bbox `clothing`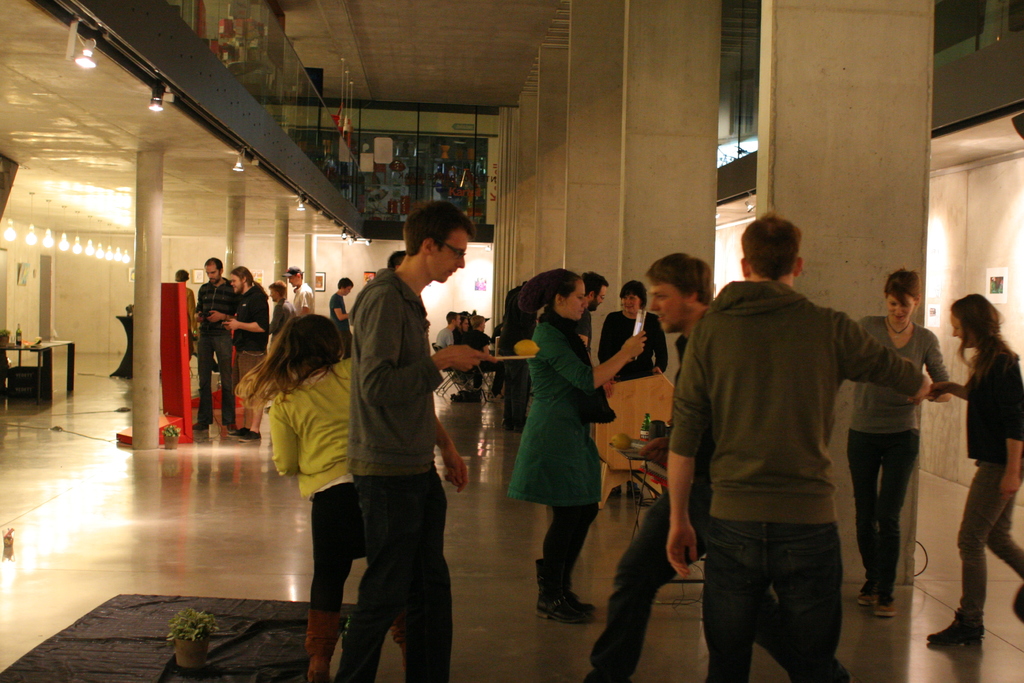
x1=699 y1=509 x2=849 y2=682
